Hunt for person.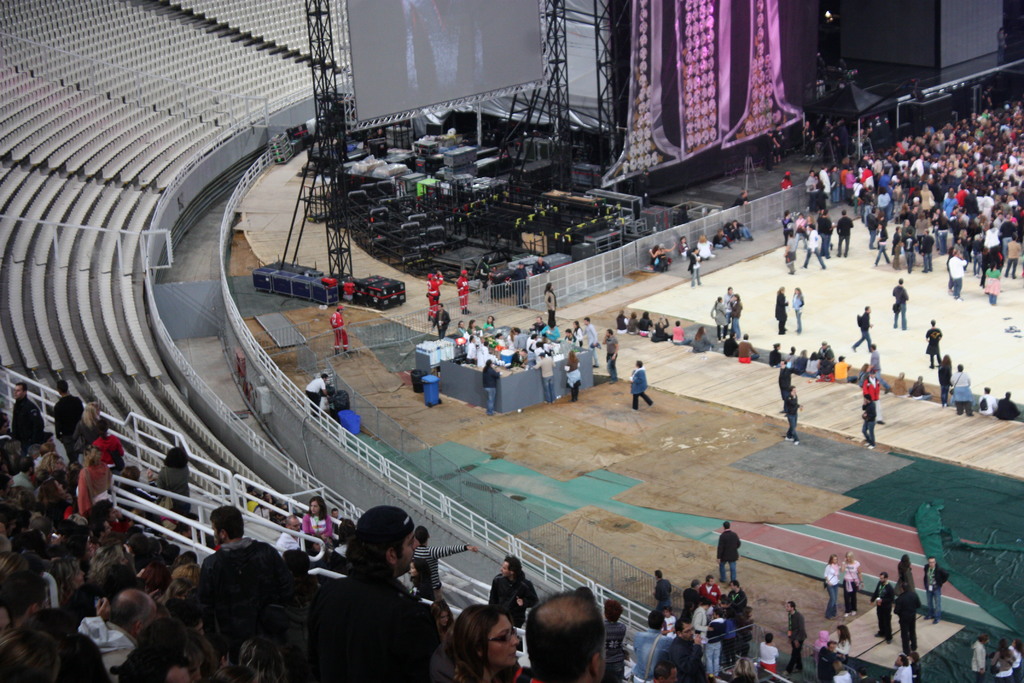
Hunted down at 333 303 347 360.
